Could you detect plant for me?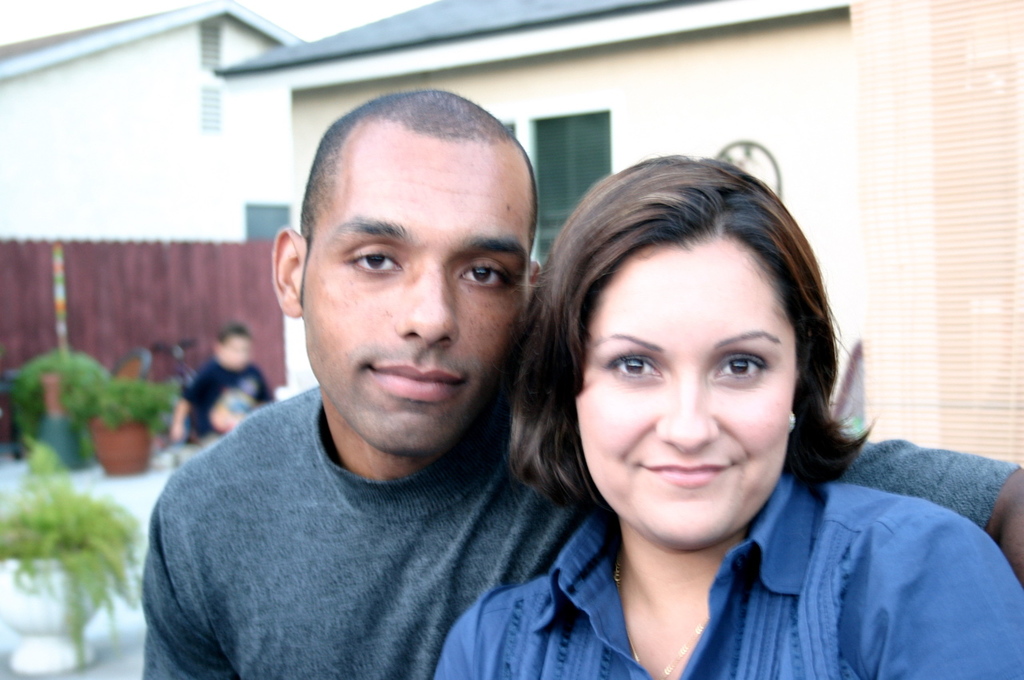
Detection result: detection(0, 474, 146, 677).
